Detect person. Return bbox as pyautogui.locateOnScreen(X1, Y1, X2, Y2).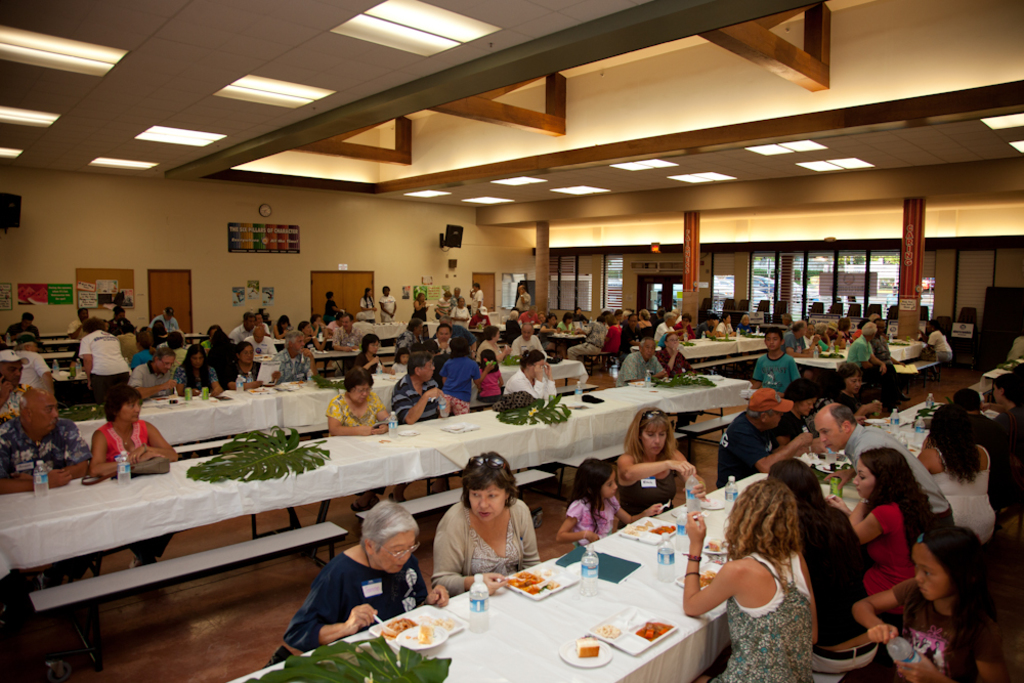
pyautogui.locateOnScreen(67, 302, 97, 338).
